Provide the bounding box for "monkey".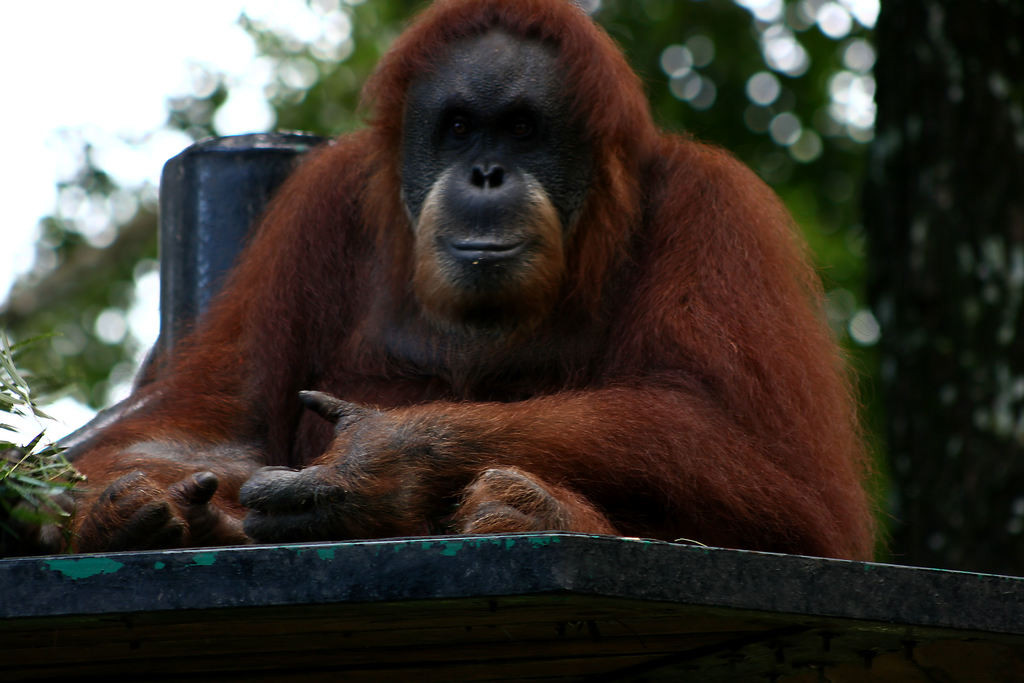
bbox=[83, 4, 937, 578].
